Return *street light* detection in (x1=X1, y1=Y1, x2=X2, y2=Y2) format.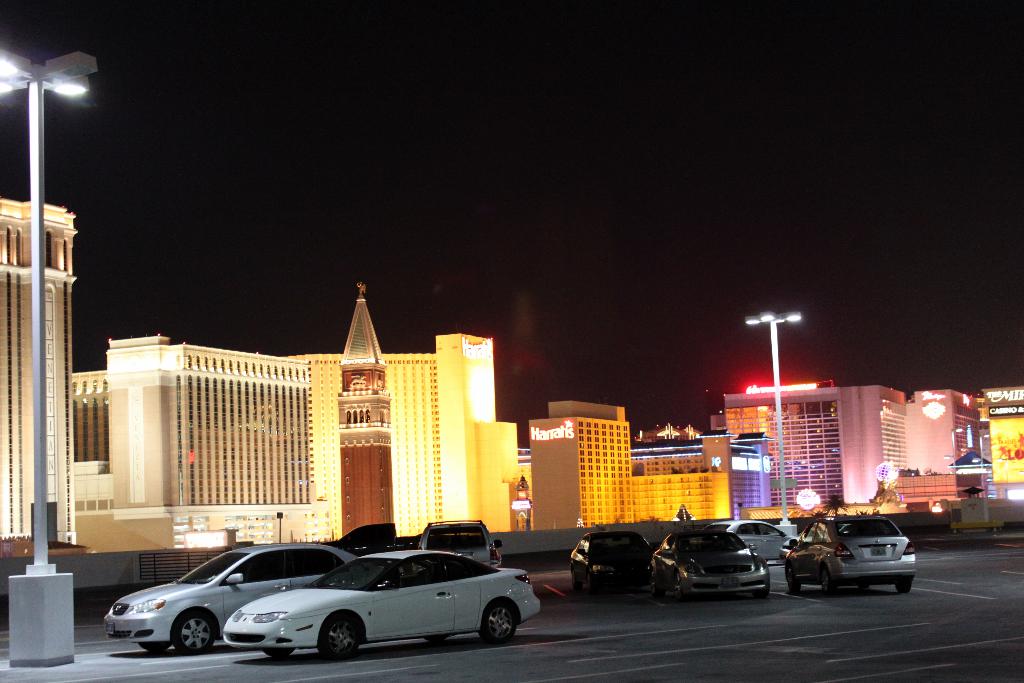
(x1=742, y1=306, x2=802, y2=518).
